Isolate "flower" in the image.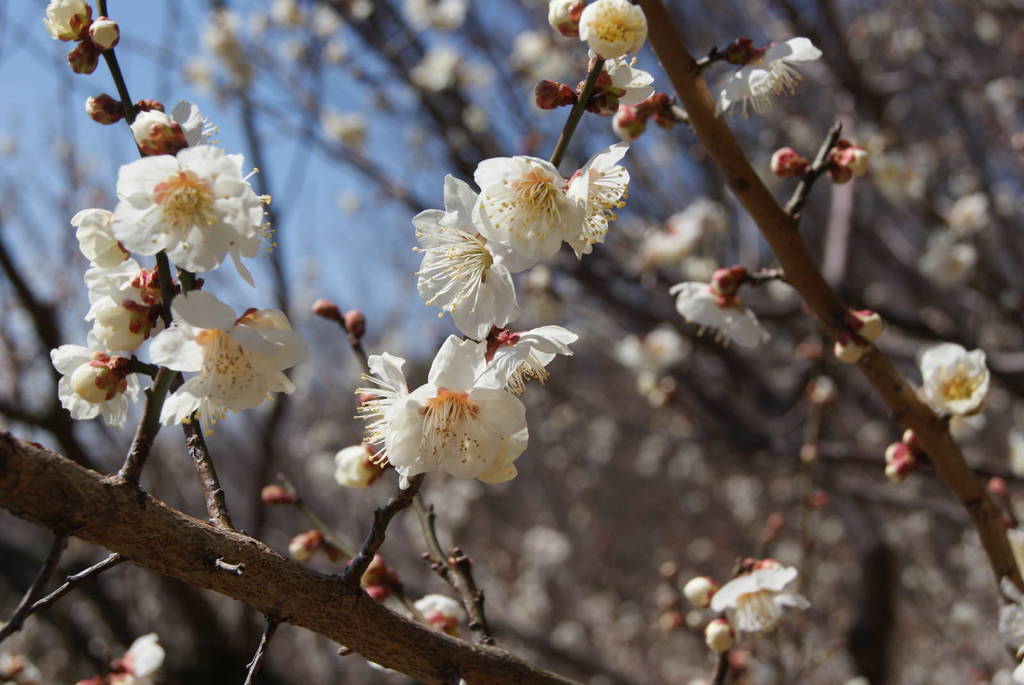
Isolated region: crop(89, 15, 122, 52).
